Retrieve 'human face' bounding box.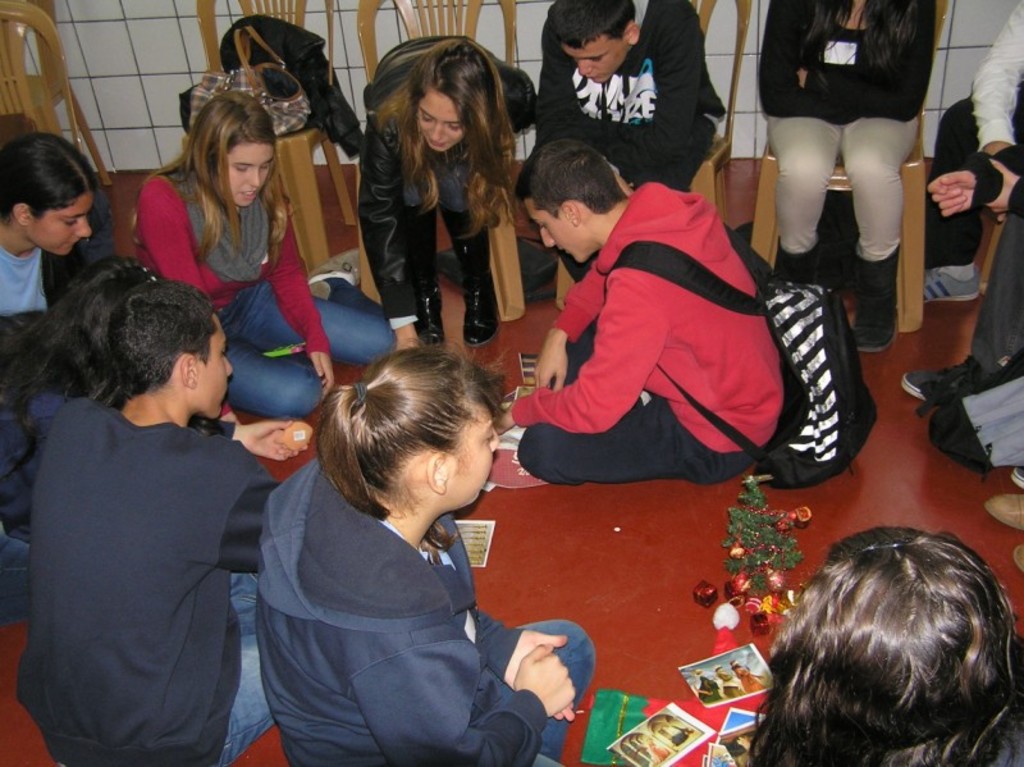
Bounding box: [left=219, top=141, right=274, bottom=211].
